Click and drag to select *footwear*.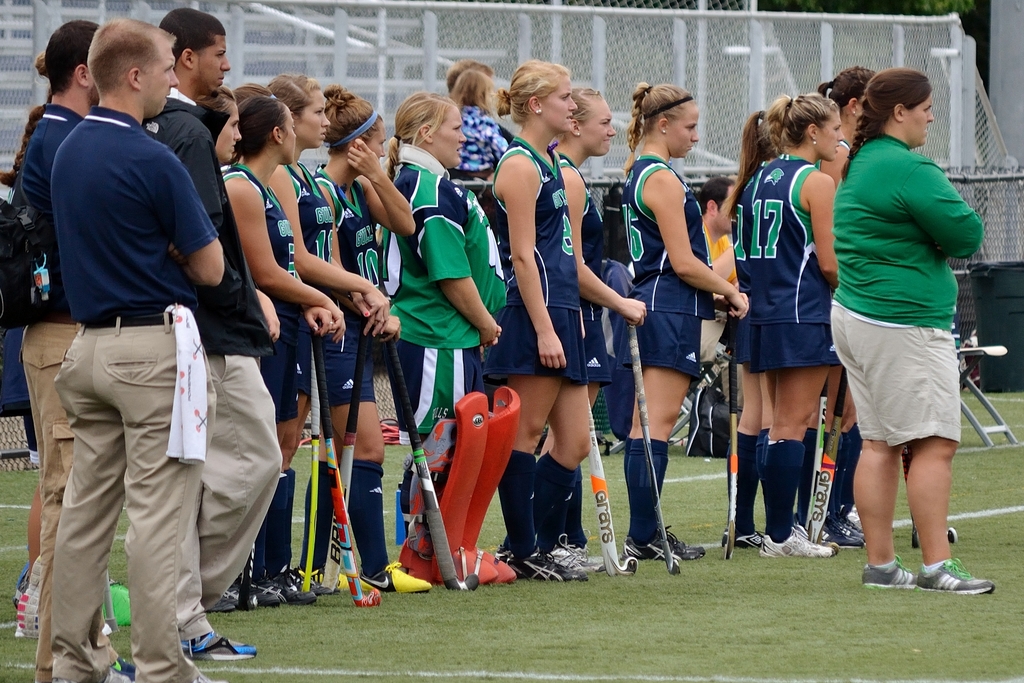
Selection: [left=861, top=557, right=917, bottom=593].
